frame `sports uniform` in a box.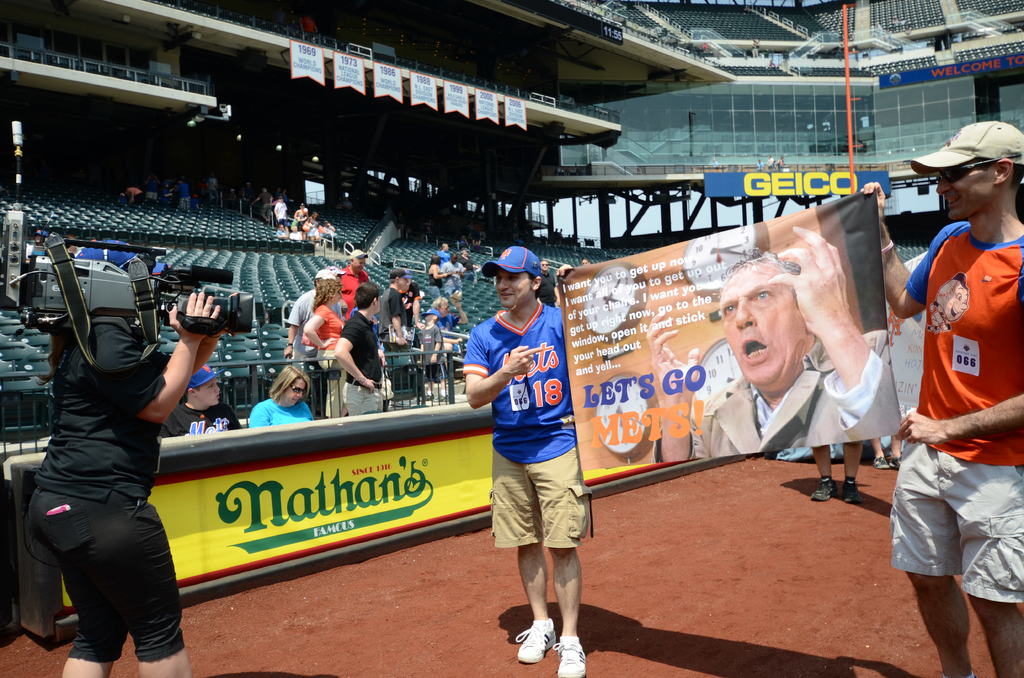
<bbox>163, 366, 242, 435</bbox>.
